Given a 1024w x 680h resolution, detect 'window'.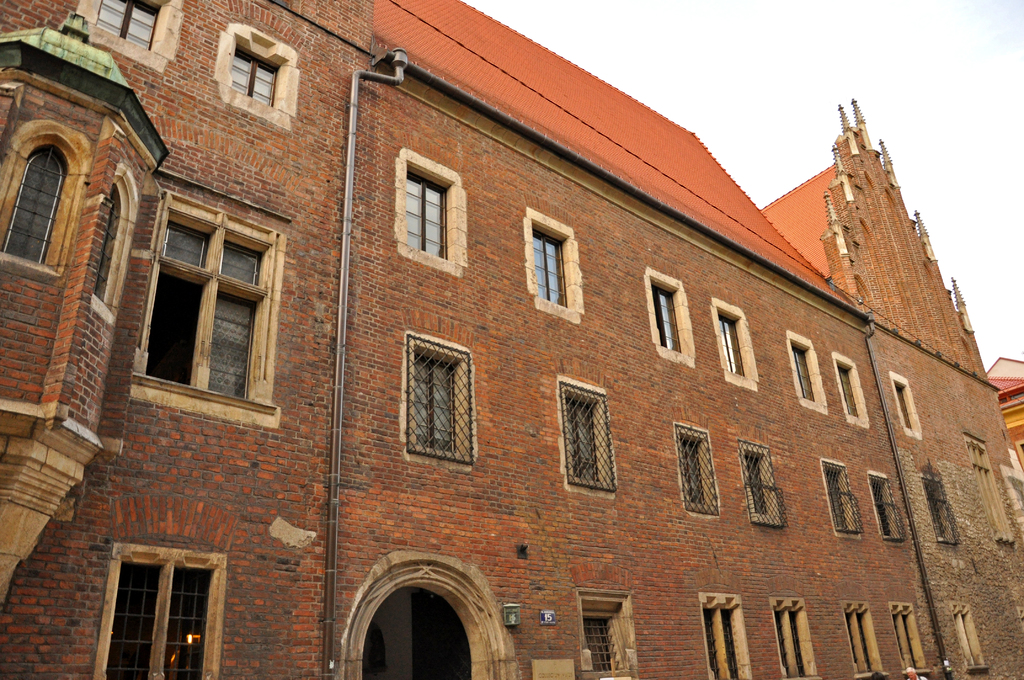
676 434 708 508.
